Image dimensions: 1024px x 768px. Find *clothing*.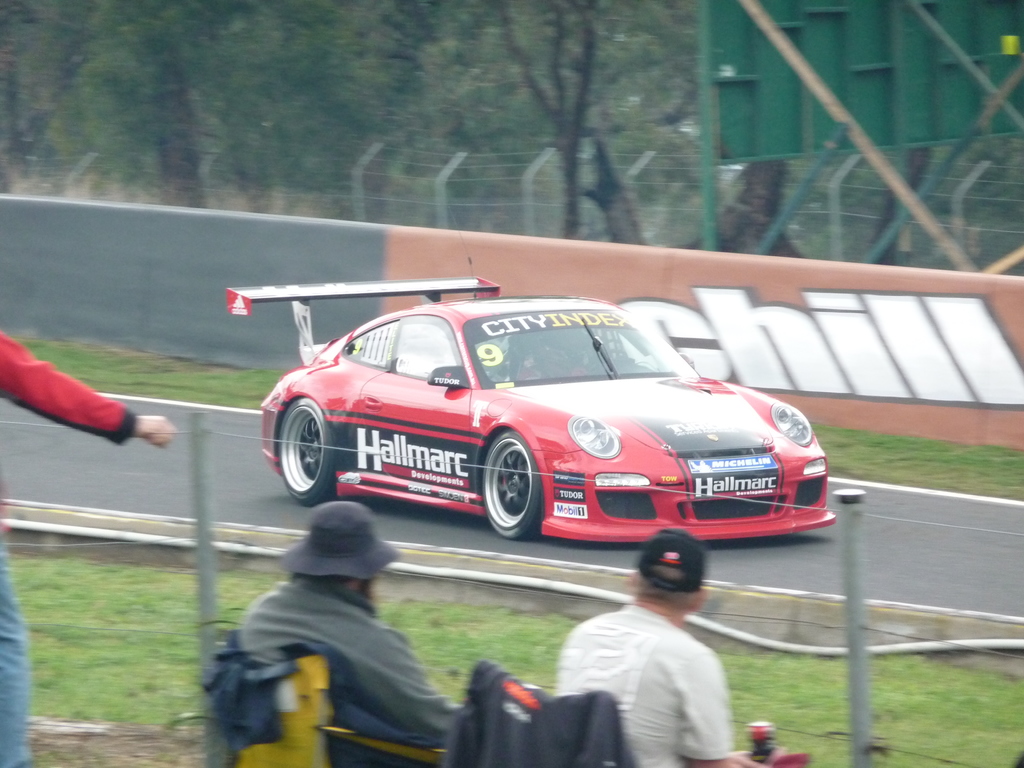
bbox(536, 577, 747, 749).
